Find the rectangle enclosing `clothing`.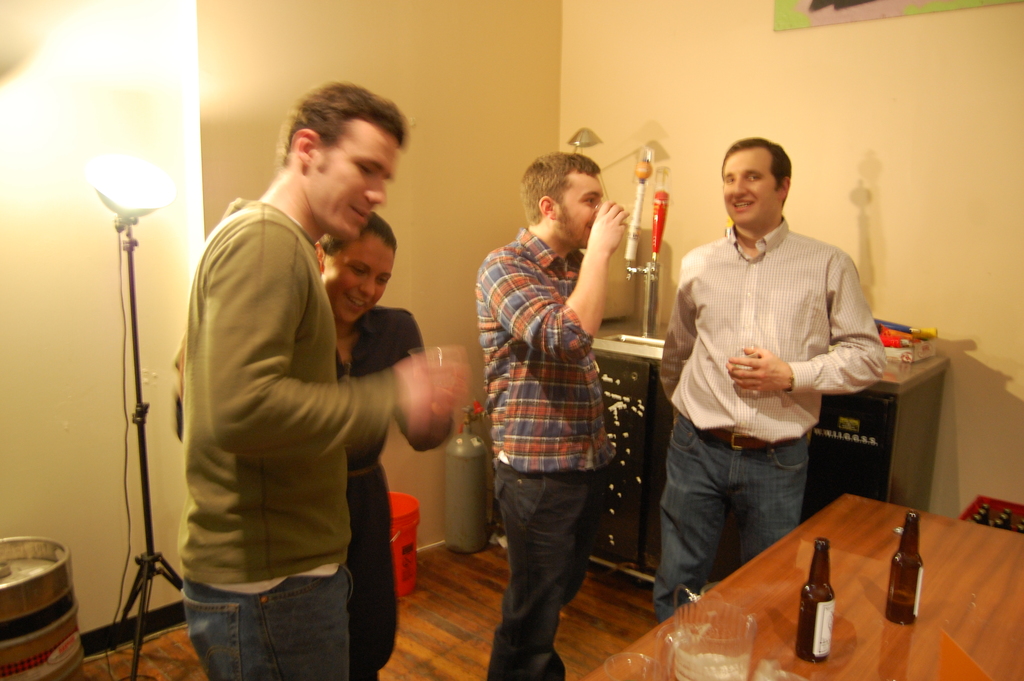
(666,174,892,592).
